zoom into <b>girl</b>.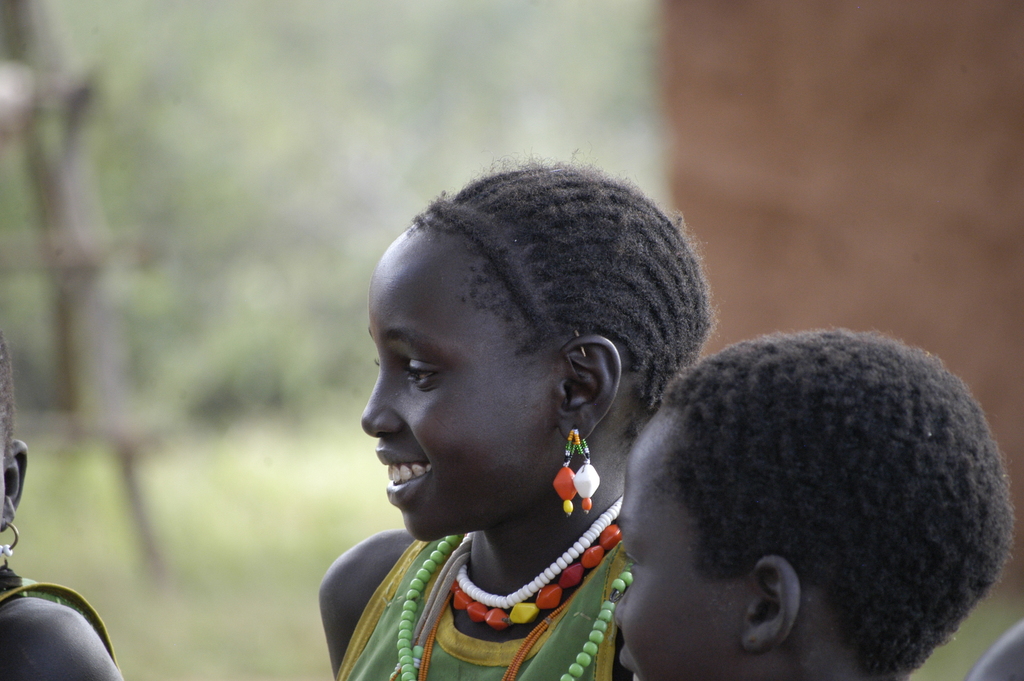
Zoom target: l=319, t=148, r=724, b=680.
